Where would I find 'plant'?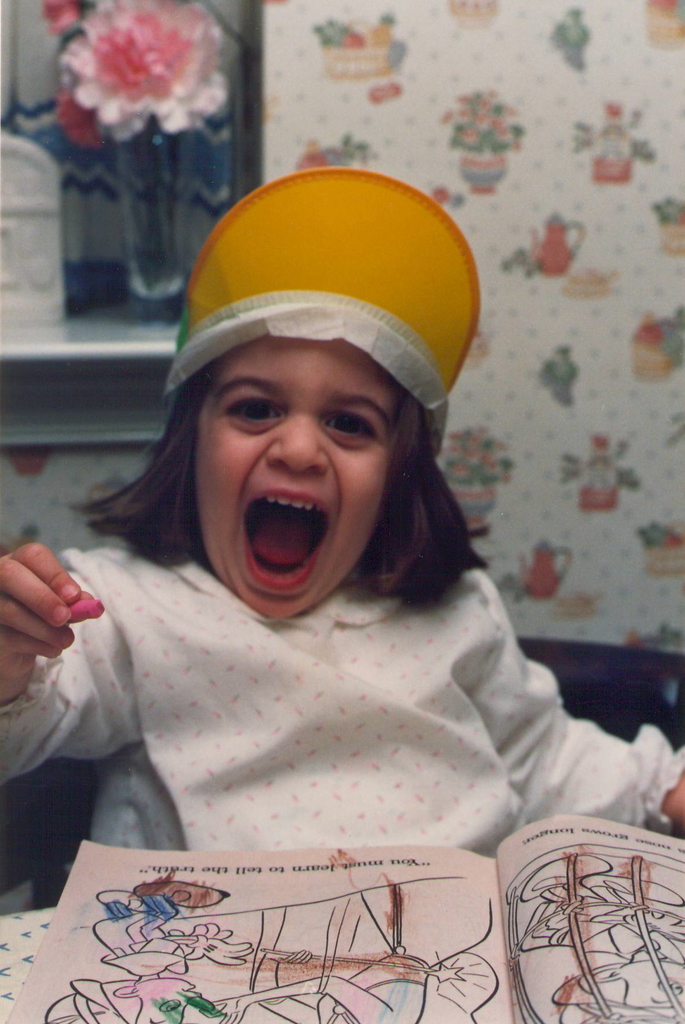
At x1=436 y1=81 x2=538 y2=153.
